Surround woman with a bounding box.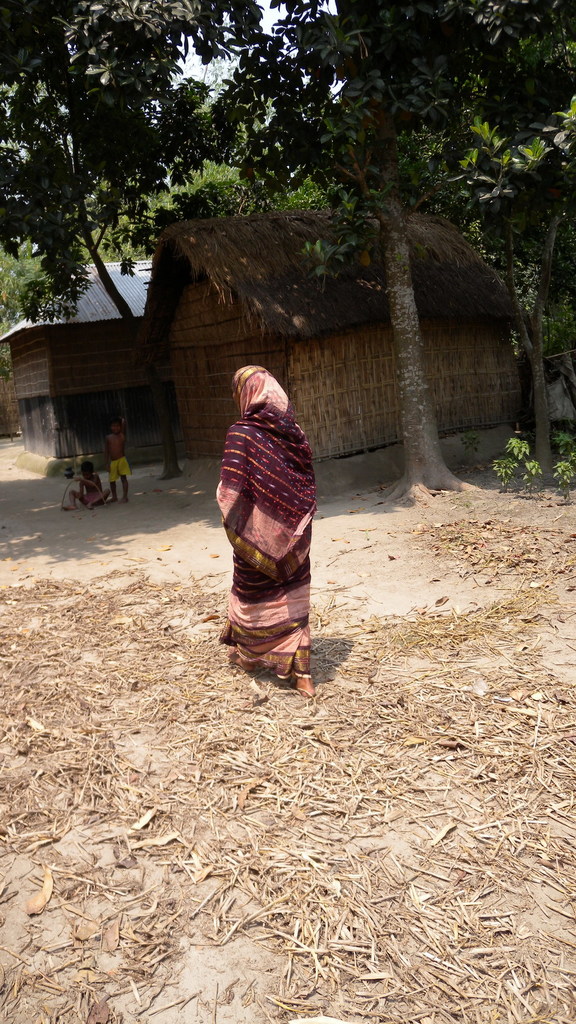
{"left": 202, "top": 339, "right": 325, "bottom": 700}.
